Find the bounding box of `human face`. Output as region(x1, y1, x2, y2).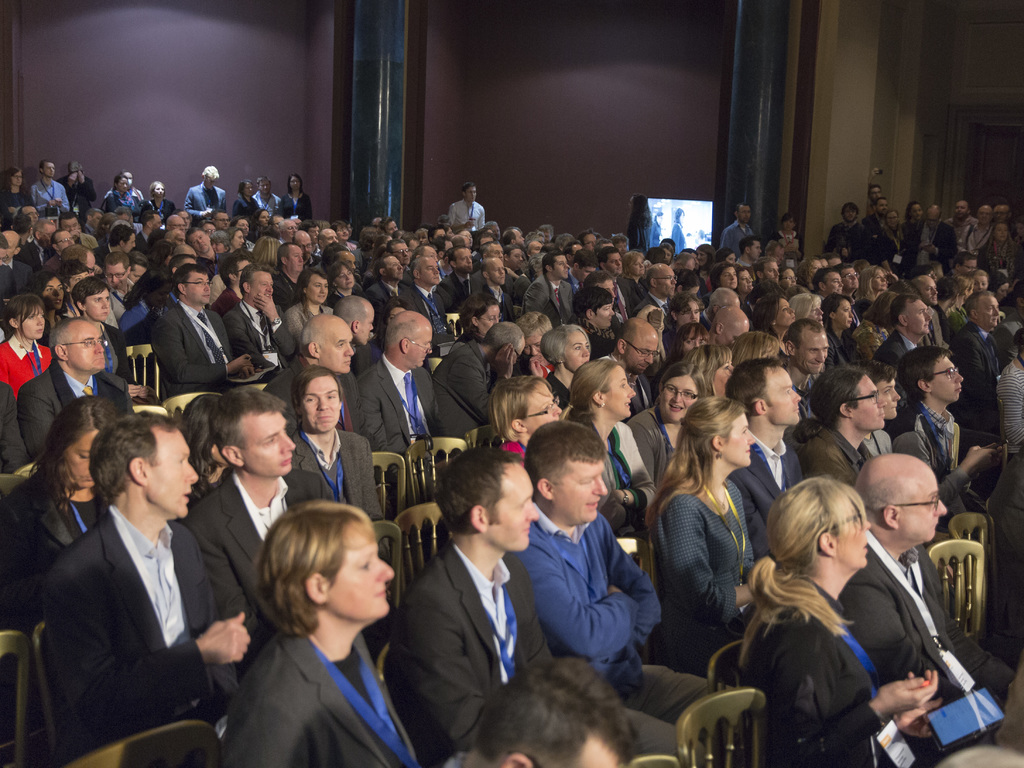
region(919, 277, 938, 300).
